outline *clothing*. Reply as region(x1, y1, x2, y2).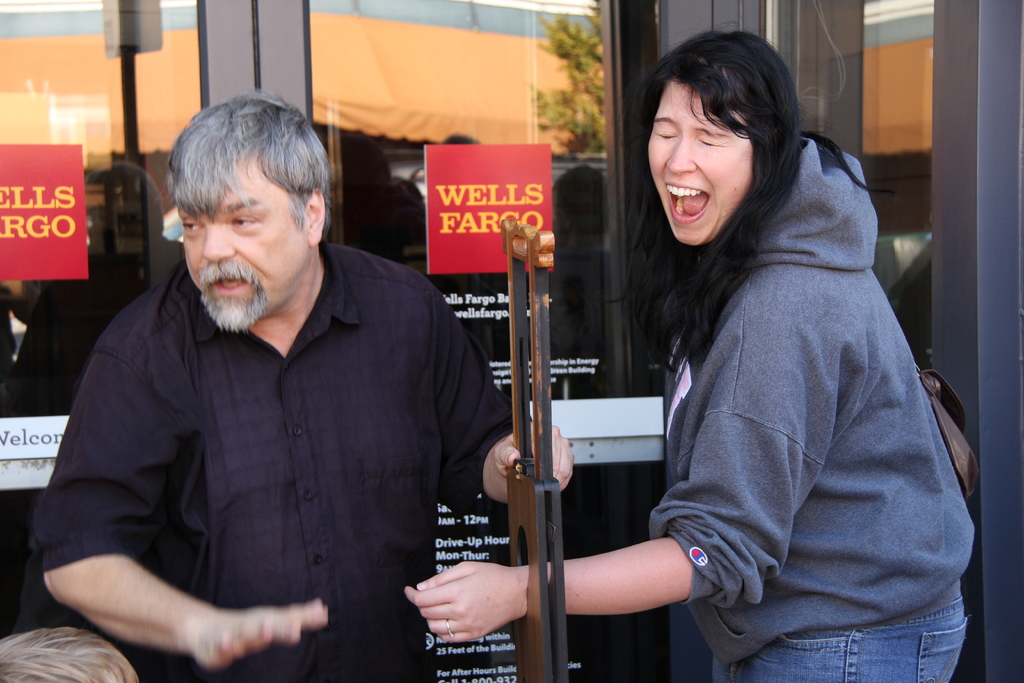
region(645, 130, 975, 682).
